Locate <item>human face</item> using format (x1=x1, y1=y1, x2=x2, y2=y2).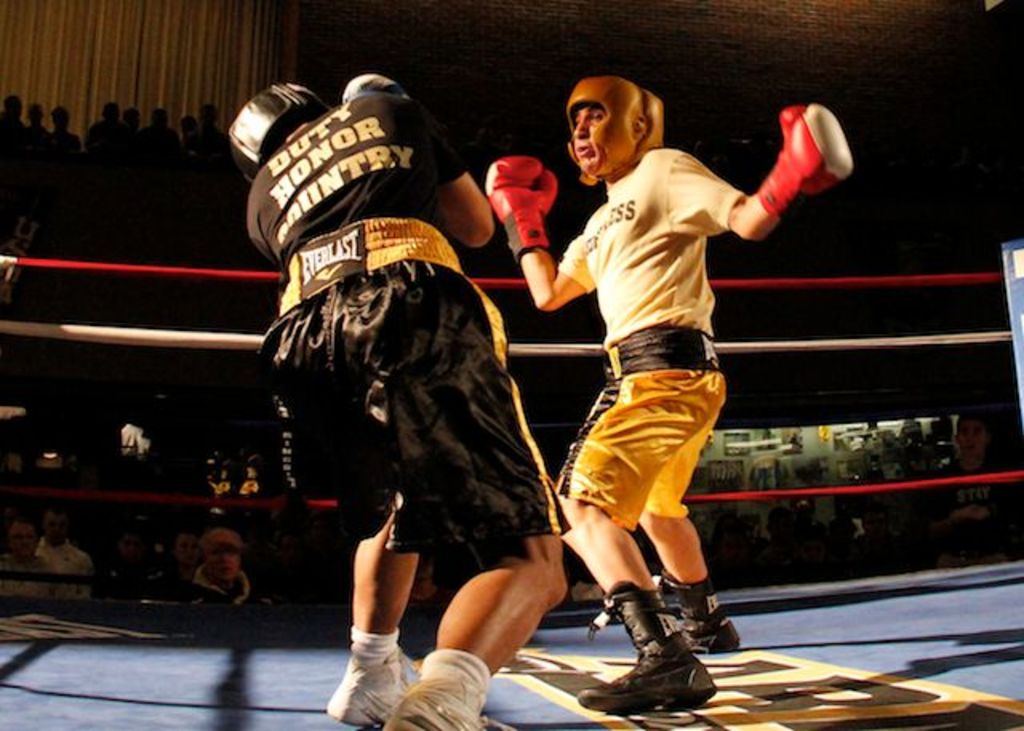
(x1=205, y1=544, x2=240, y2=579).
